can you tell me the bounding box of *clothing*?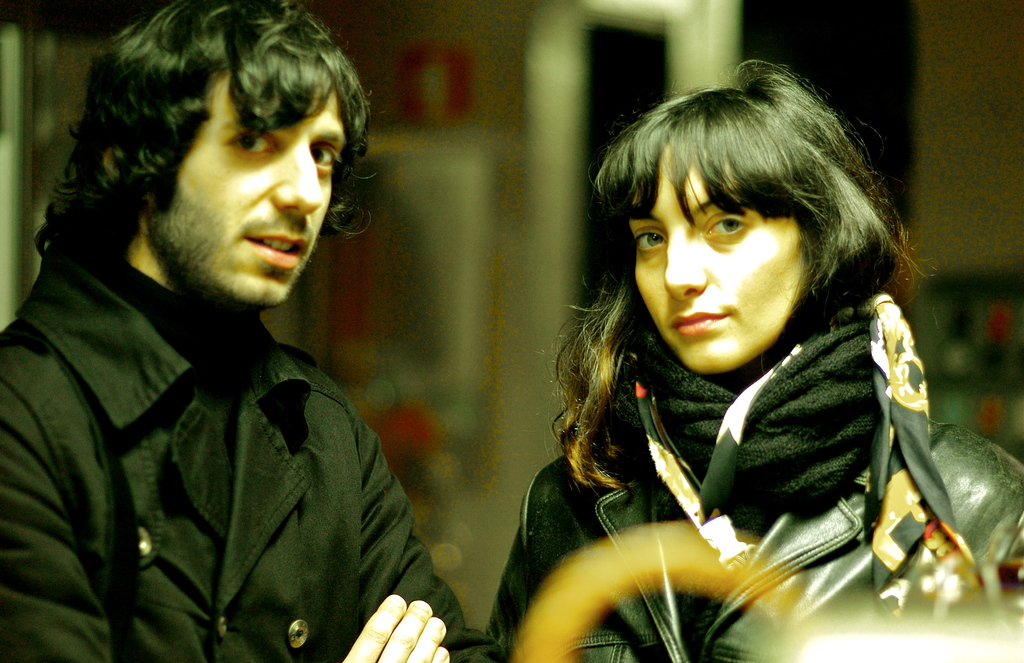
bbox=[500, 293, 1023, 662].
